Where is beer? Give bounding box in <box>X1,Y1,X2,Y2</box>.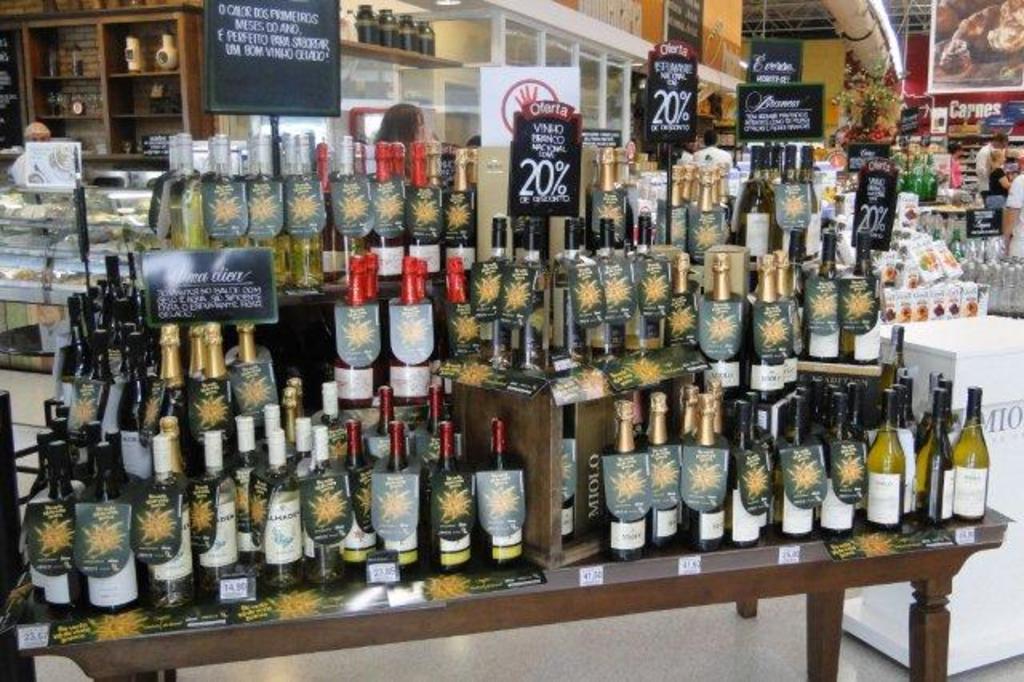
<box>200,426,234,600</box>.
